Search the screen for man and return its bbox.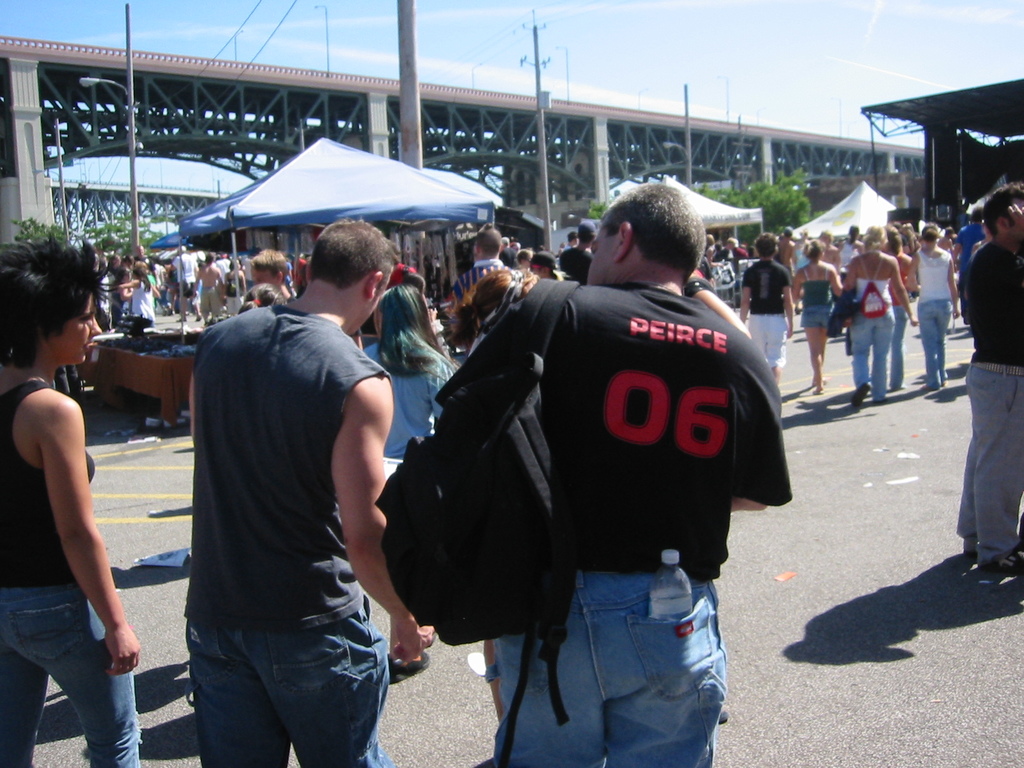
Found: <box>250,243,297,303</box>.
